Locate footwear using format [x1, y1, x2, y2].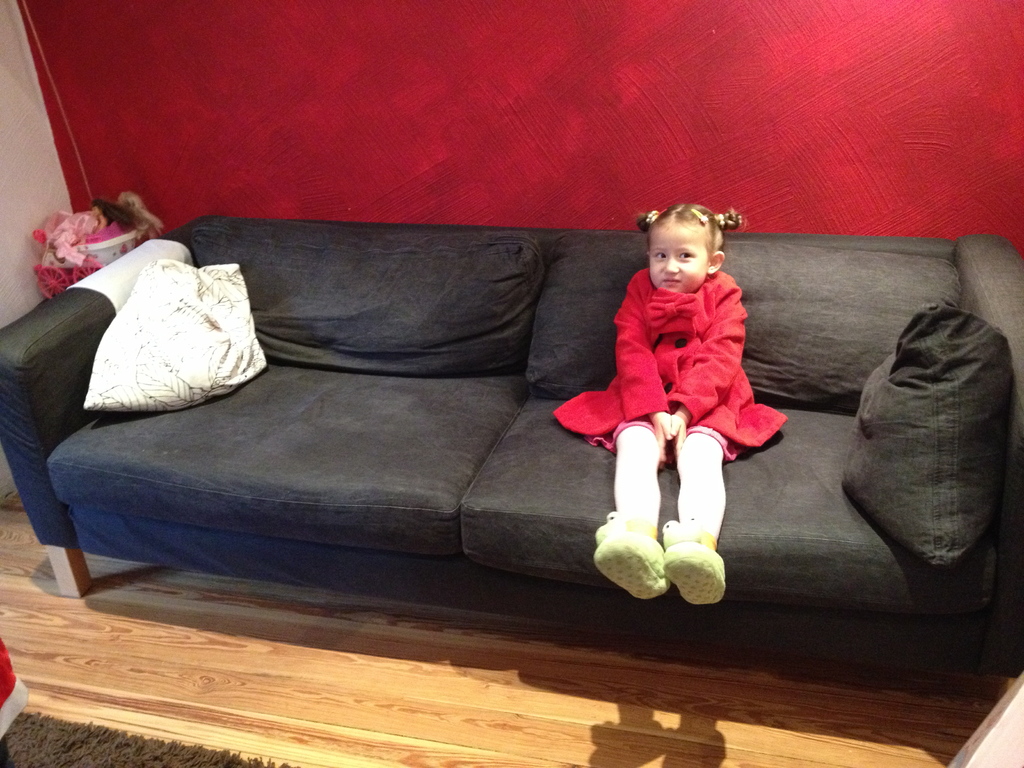
[593, 512, 674, 601].
